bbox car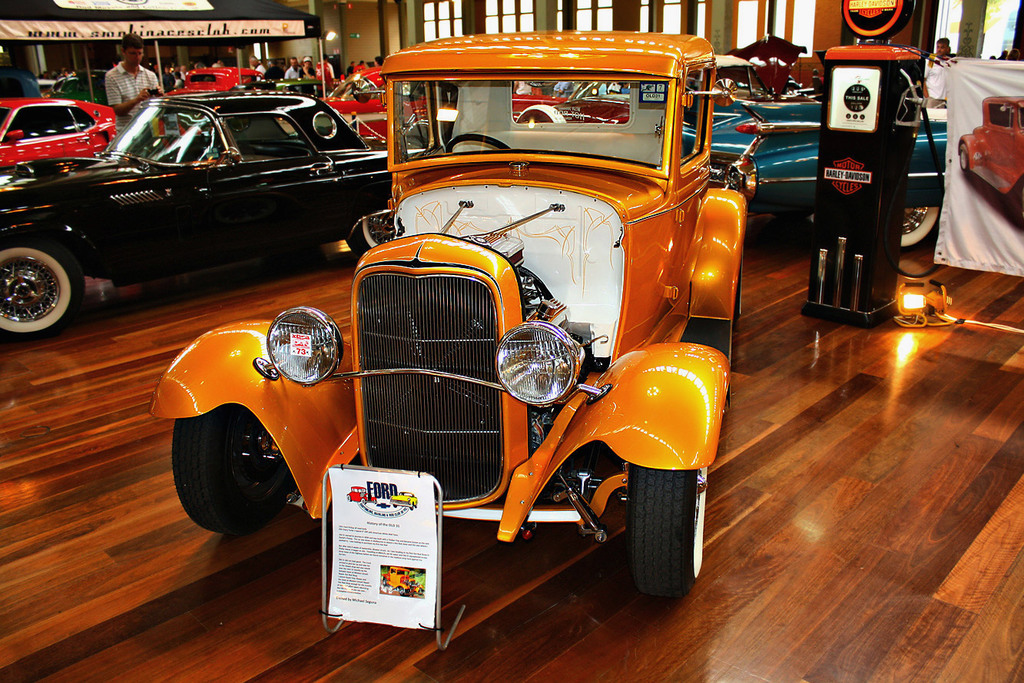
0, 84, 429, 337
